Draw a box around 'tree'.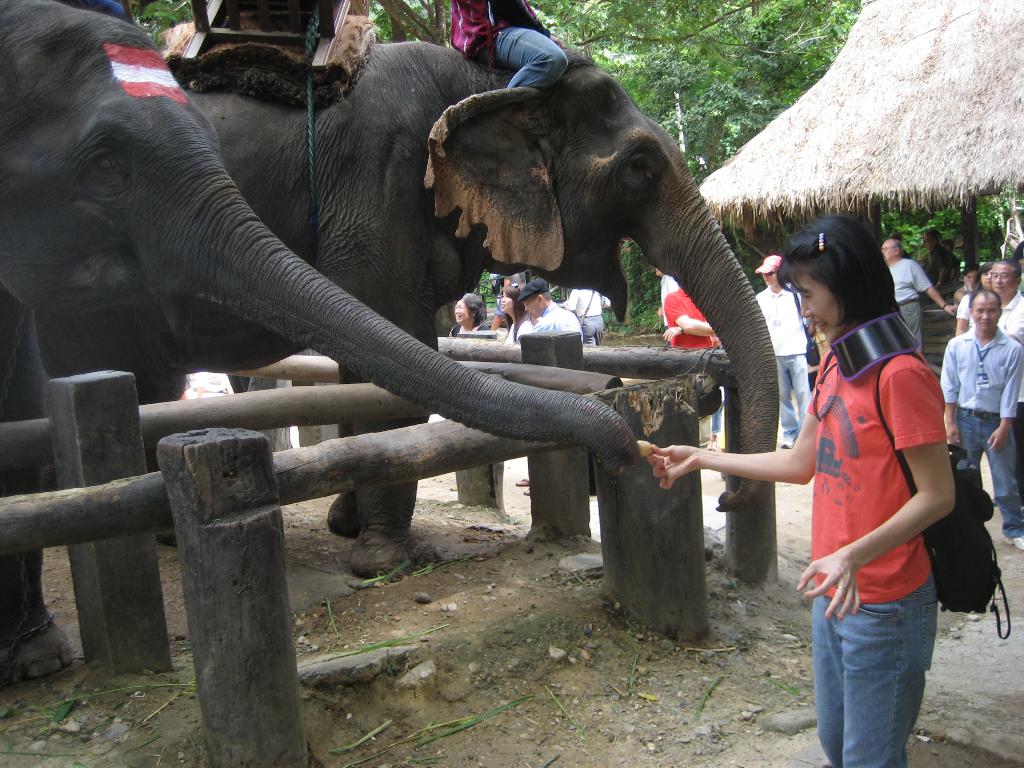
box(361, 0, 477, 47).
